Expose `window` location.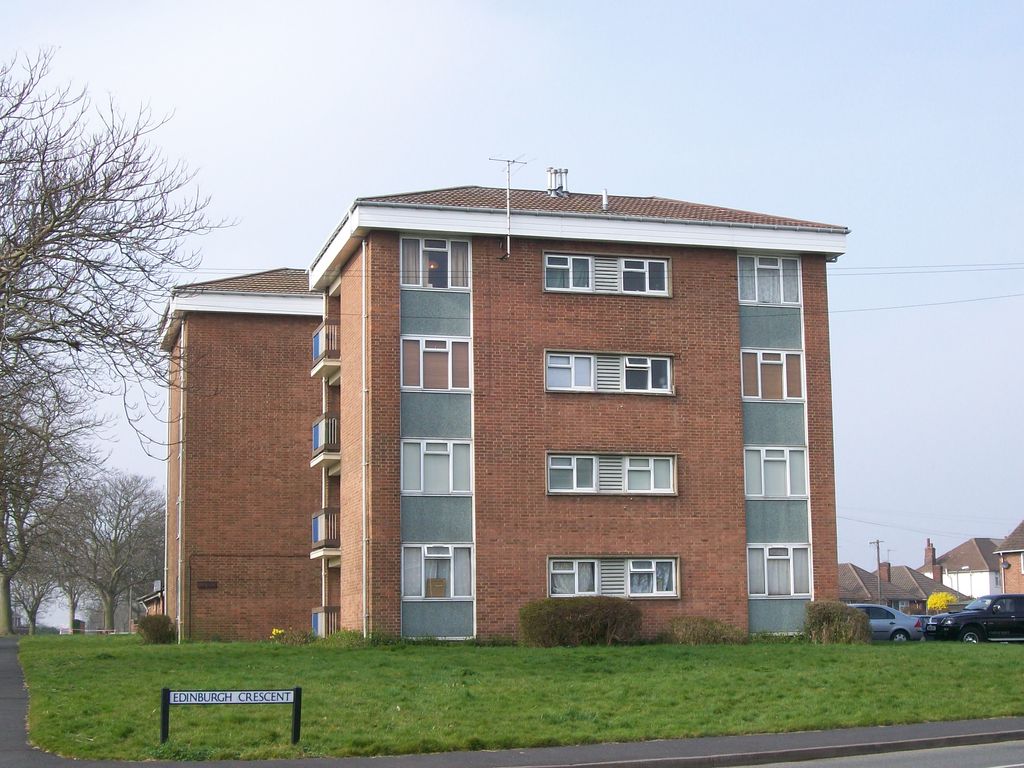
Exposed at BBox(390, 433, 479, 499).
